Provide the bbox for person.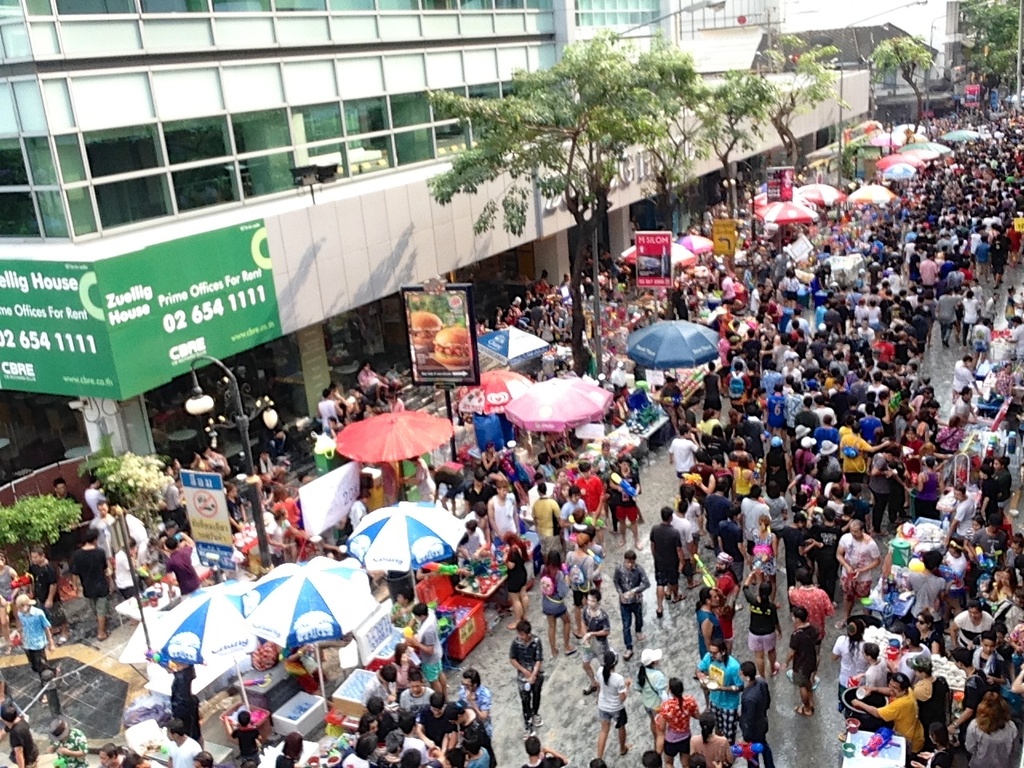
detection(539, 546, 567, 658).
